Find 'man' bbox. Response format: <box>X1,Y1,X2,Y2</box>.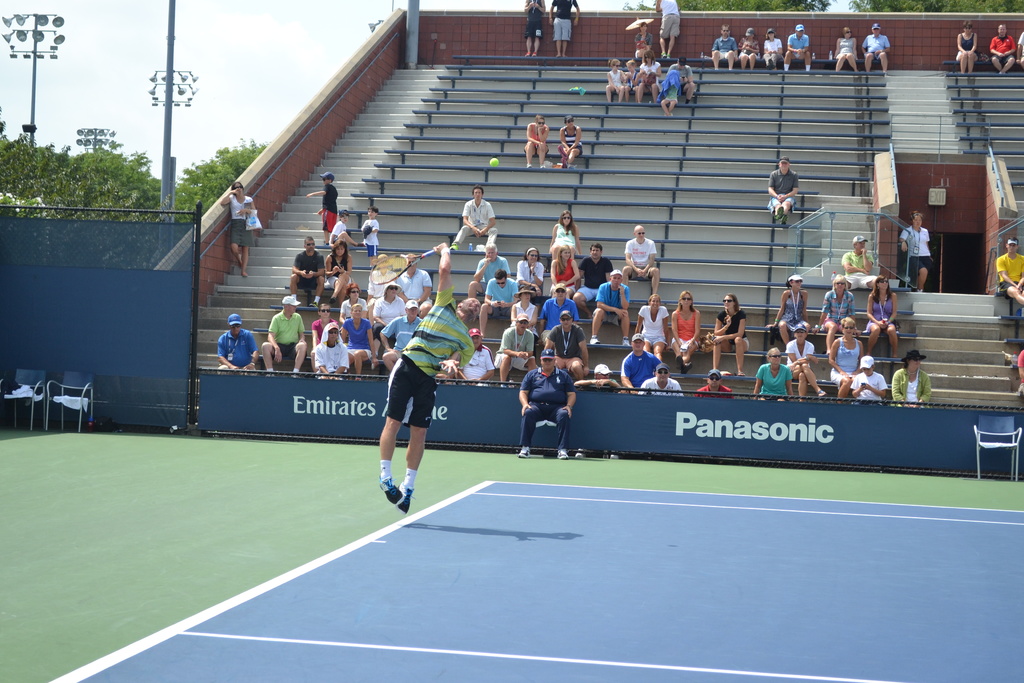
<box>380,298,424,372</box>.
